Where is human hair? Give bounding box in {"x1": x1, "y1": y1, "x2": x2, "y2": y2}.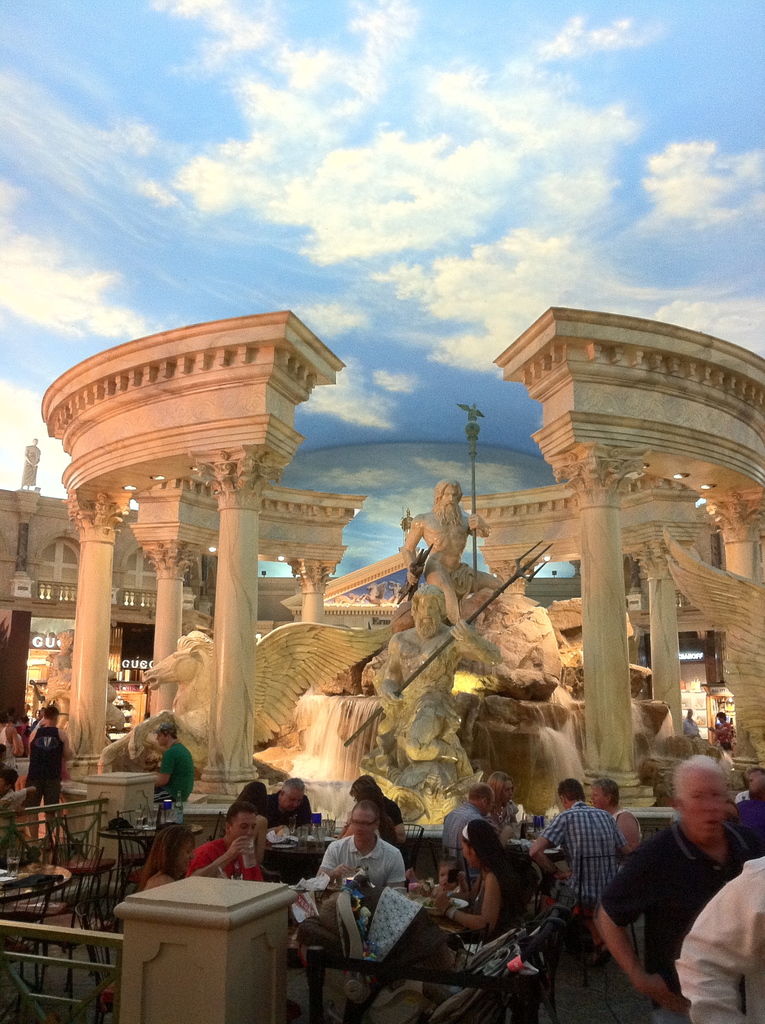
{"x1": 746, "y1": 765, "x2": 764, "y2": 784}.
